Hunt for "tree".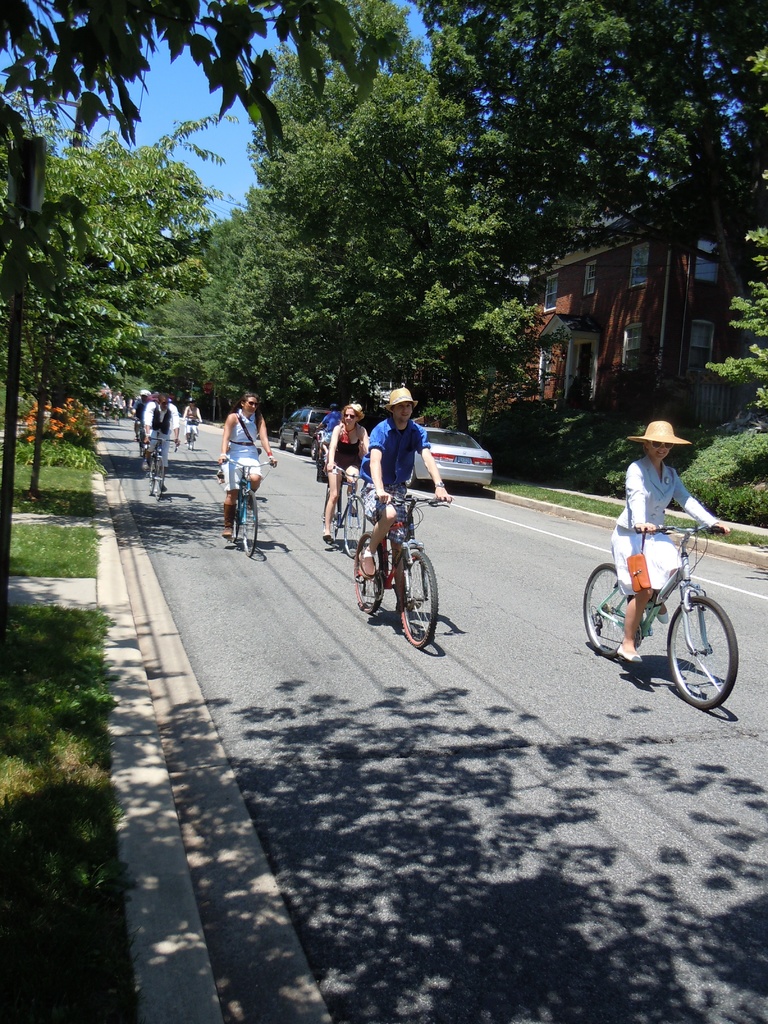
Hunted down at (left=412, top=1, right=767, bottom=466).
